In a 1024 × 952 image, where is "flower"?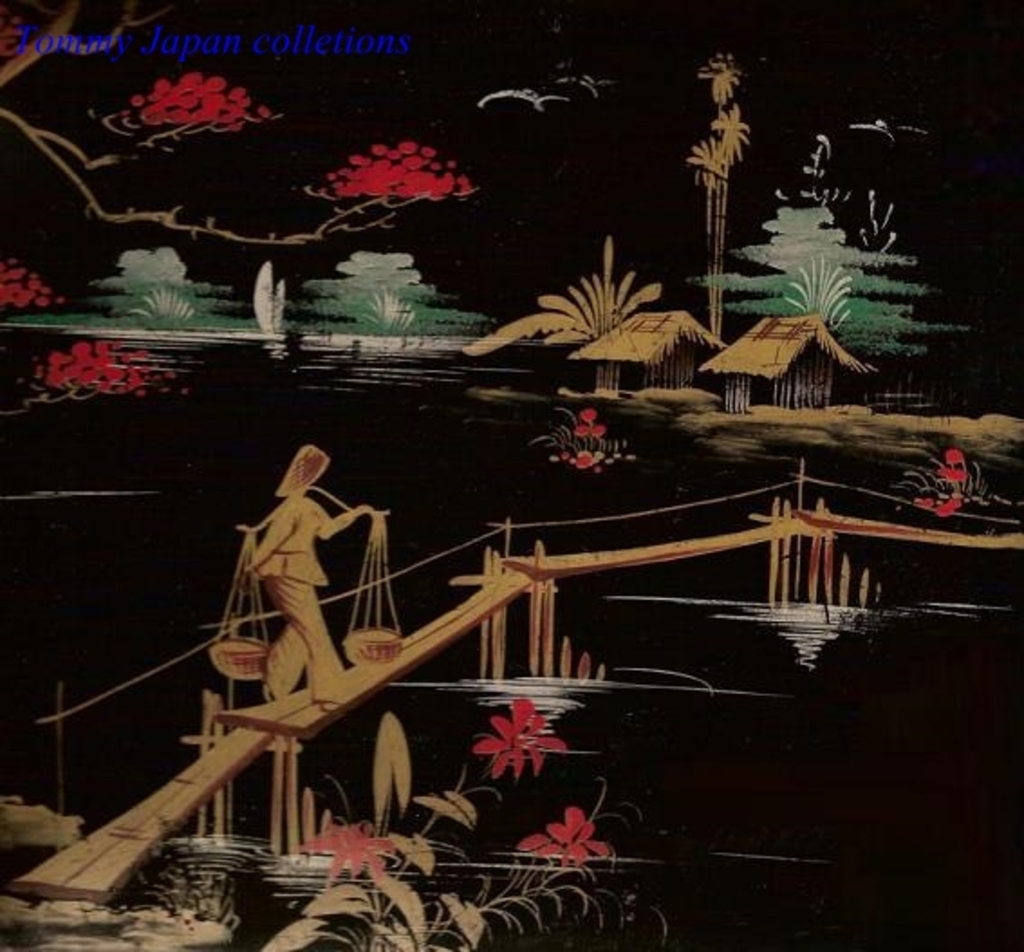
[x1=200, y1=87, x2=229, y2=110].
